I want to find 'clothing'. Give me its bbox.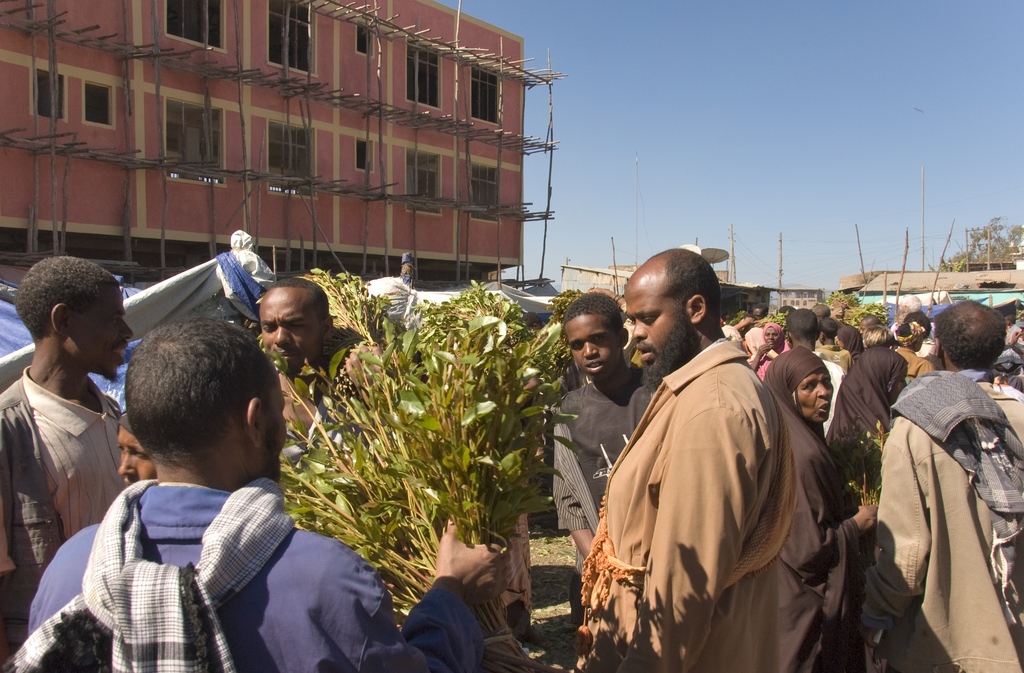
locate(26, 478, 487, 672).
